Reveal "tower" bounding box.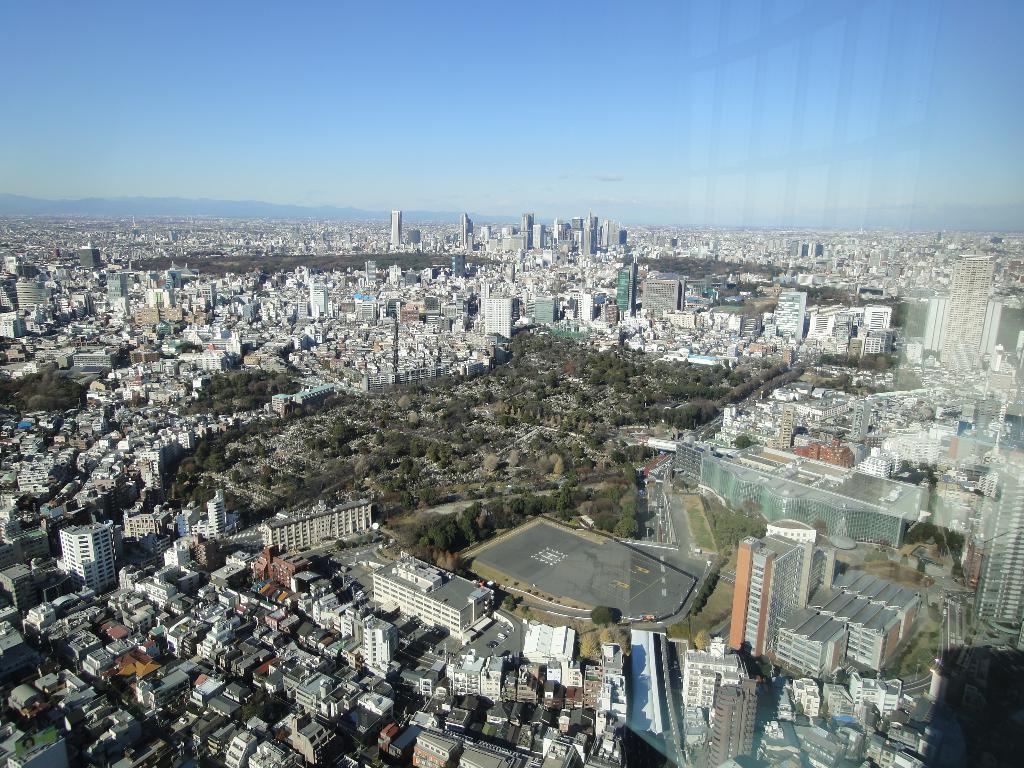
Revealed: bbox=[762, 516, 916, 663].
